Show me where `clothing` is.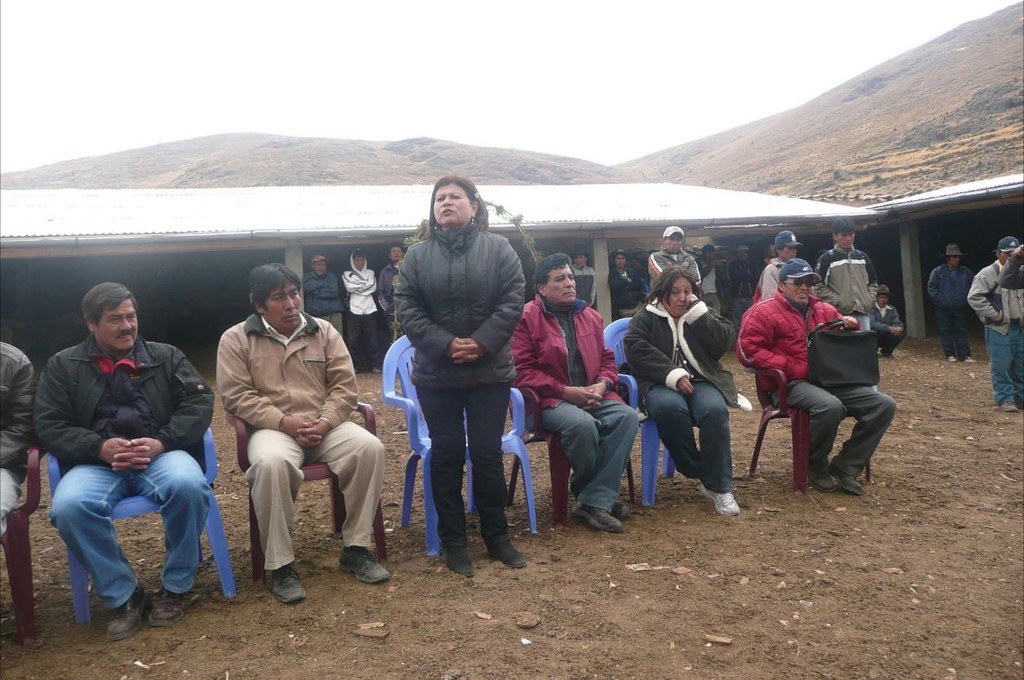
`clothing` is at detection(339, 250, 376, 320).
